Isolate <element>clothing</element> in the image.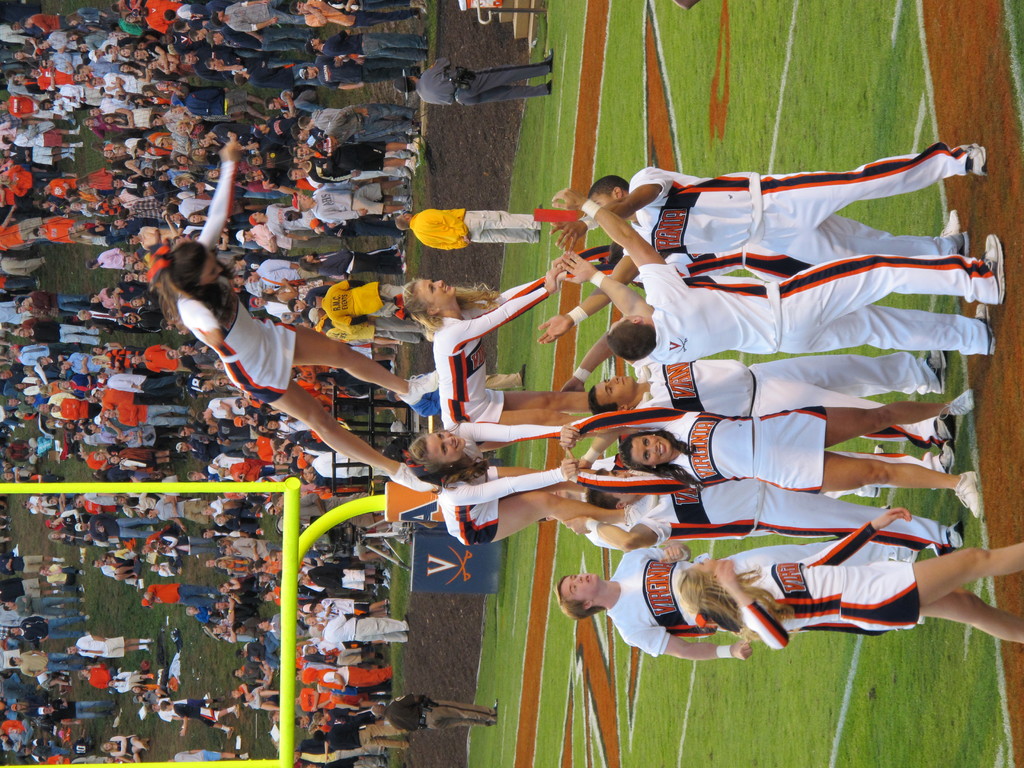
Isolated region: (146, 132, 178, 158).
